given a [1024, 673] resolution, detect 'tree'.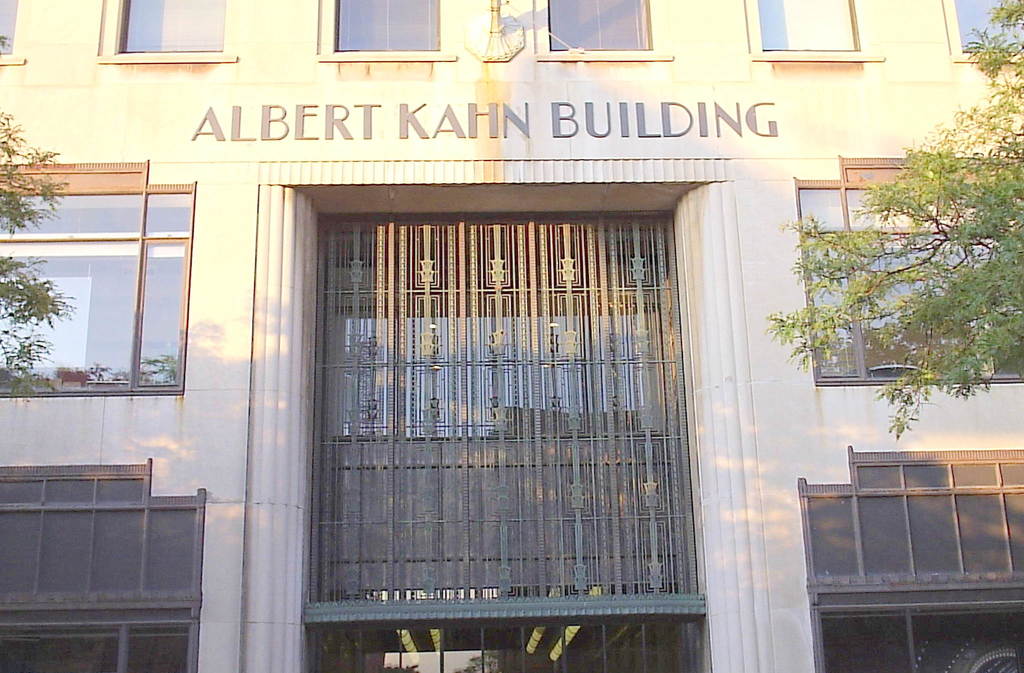
detection(0, 113, 68, 406).
